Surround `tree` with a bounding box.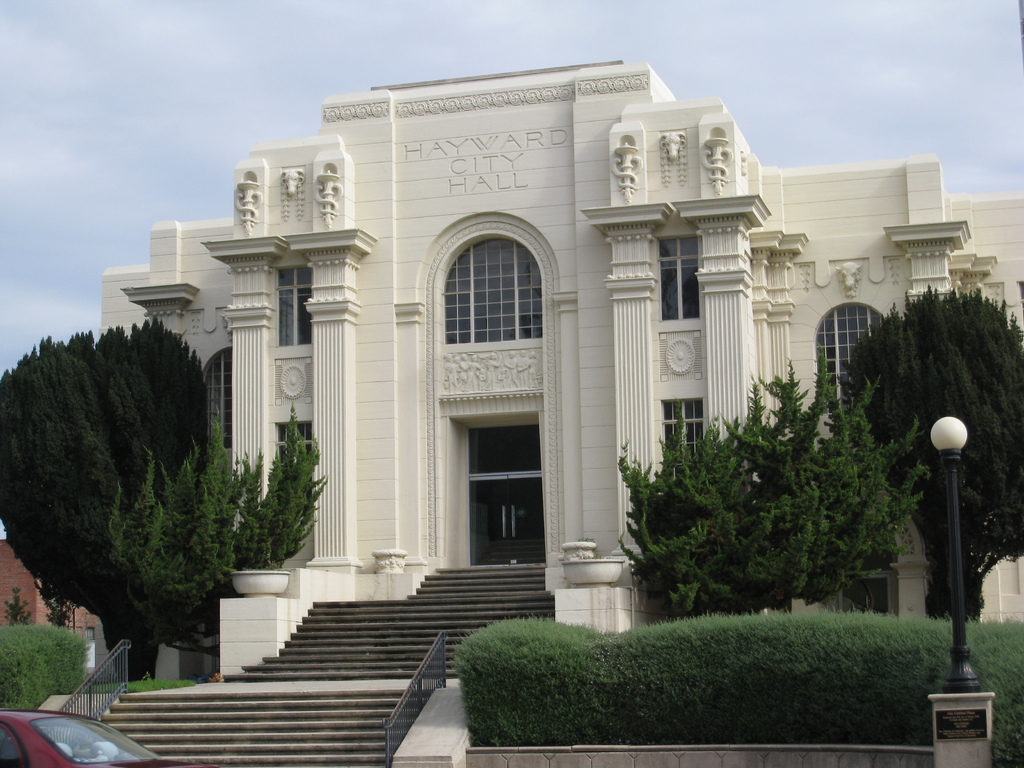
623 361 935 619.
